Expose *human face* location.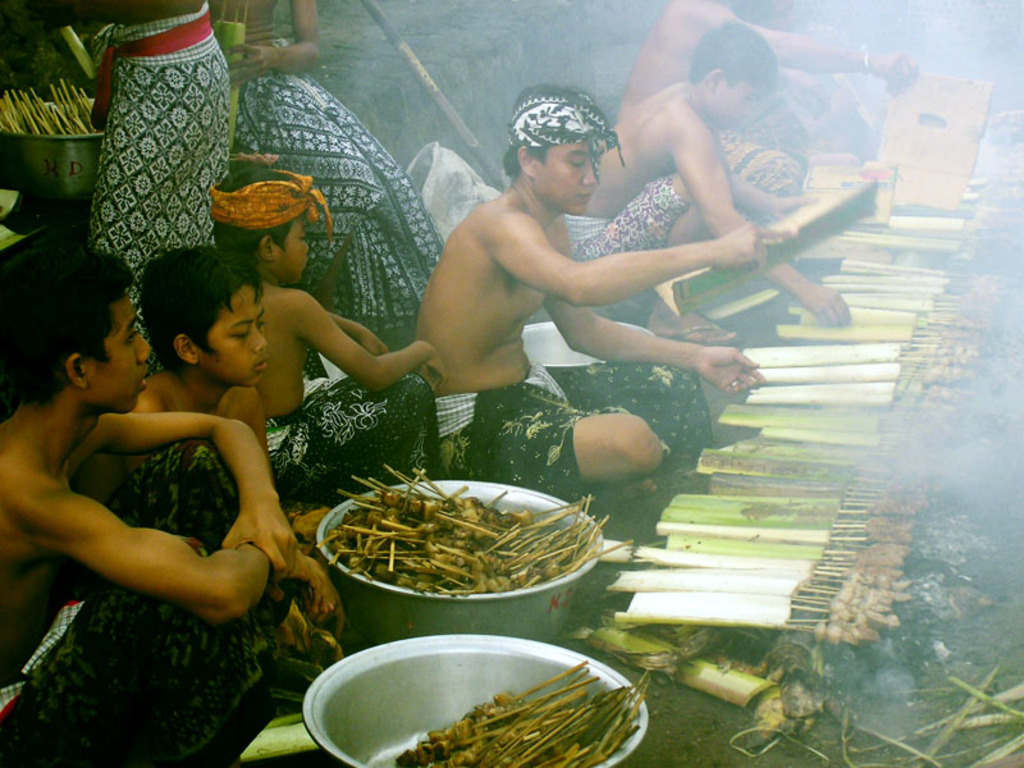
Exposed at box=[193, 284, 265, 387].
